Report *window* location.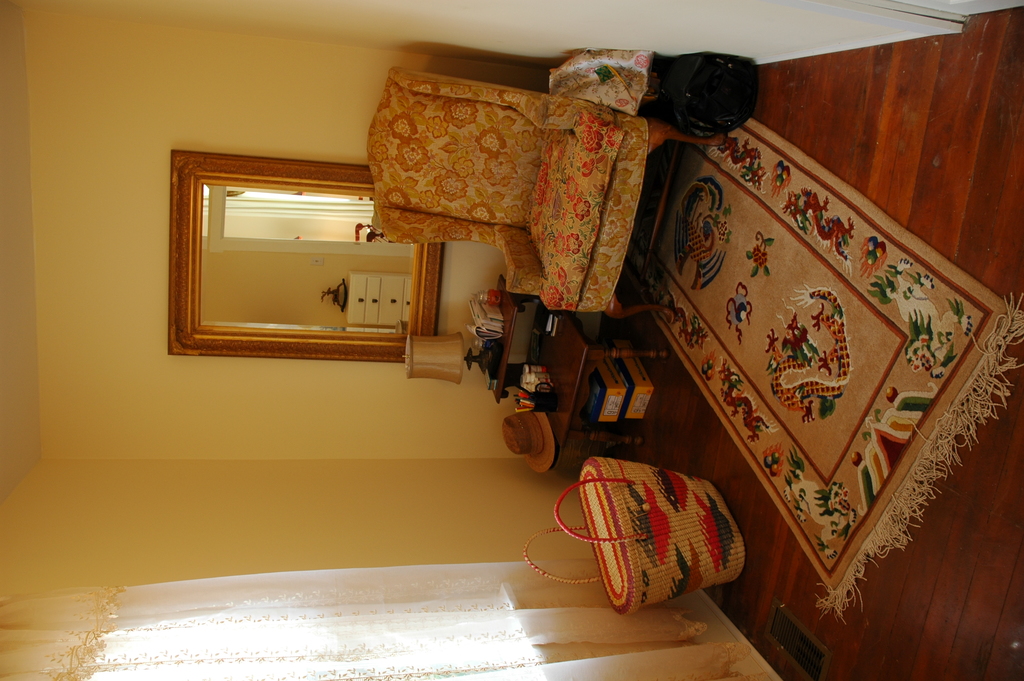
Report: region(175, 138, 434, 354).
